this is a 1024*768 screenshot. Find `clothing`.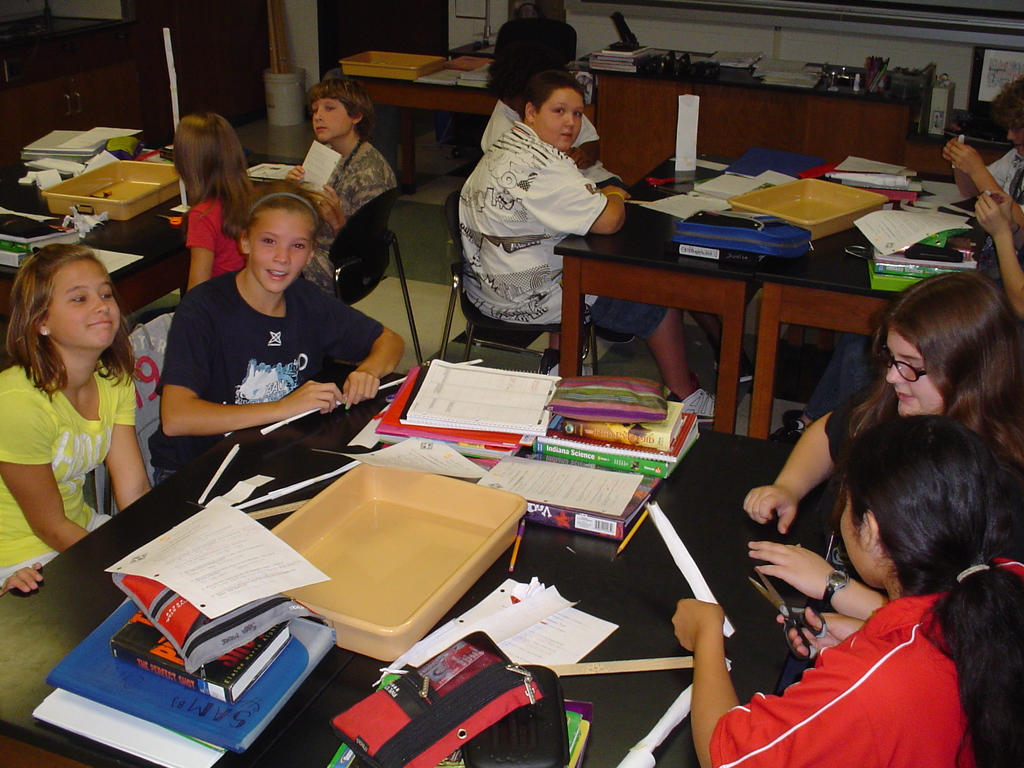
Bounding box: box(709, 557, 1023, 767).
